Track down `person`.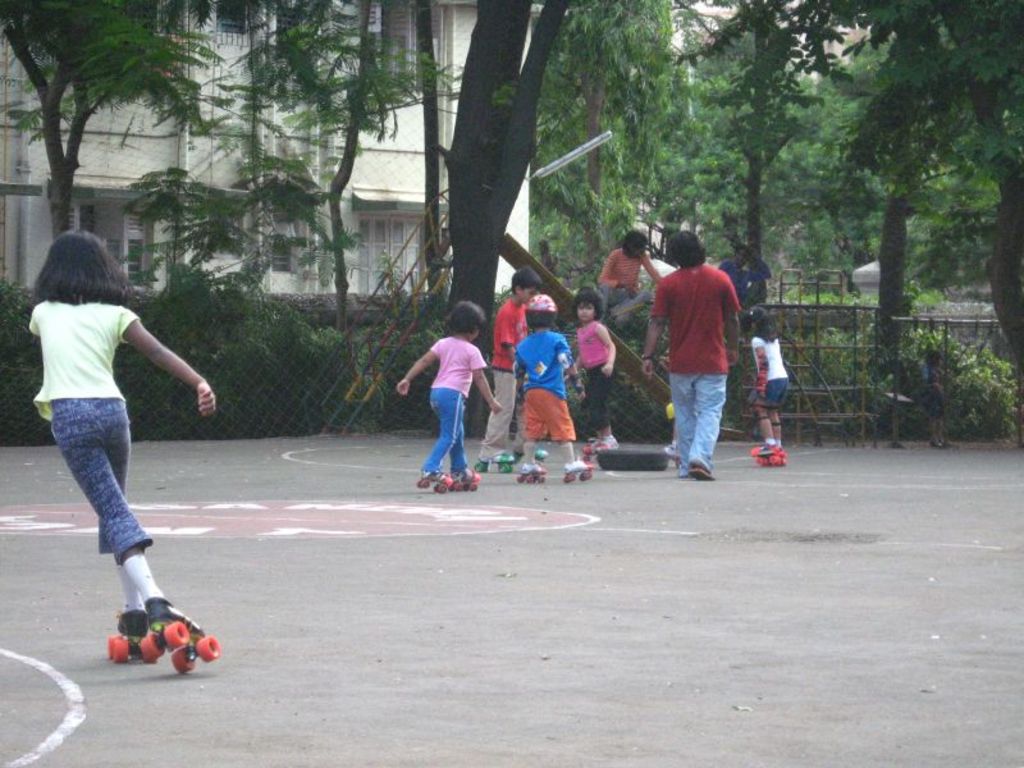
Tracked to <region>31, 233, 218, 672</region>.
